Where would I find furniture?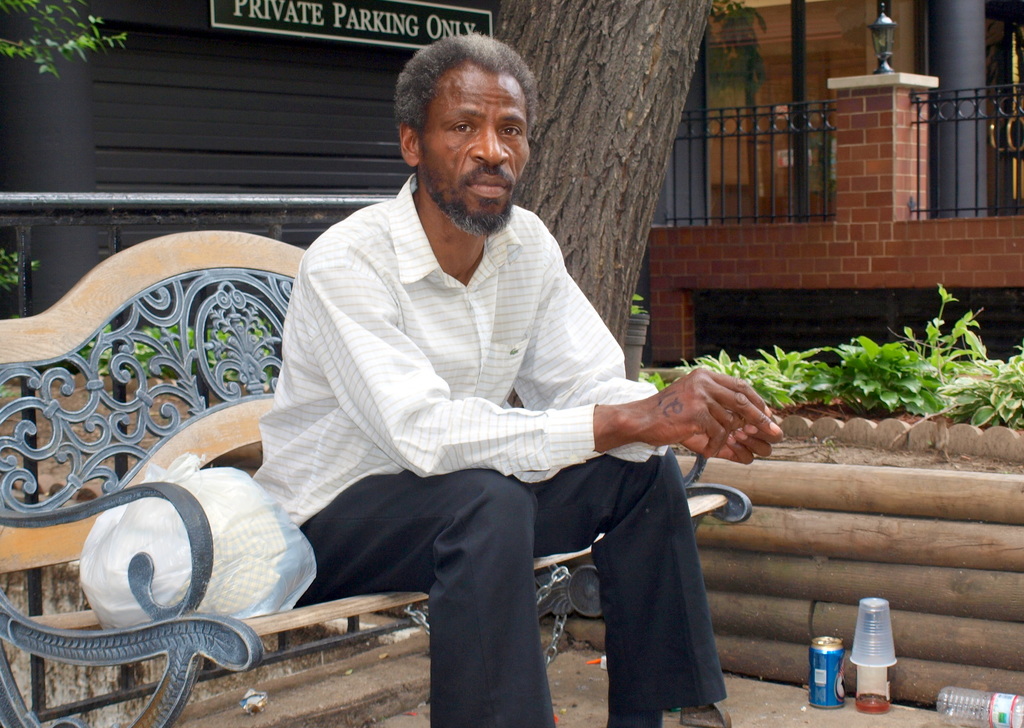
At x1=0, y1=227, x2=754, y2=727.
